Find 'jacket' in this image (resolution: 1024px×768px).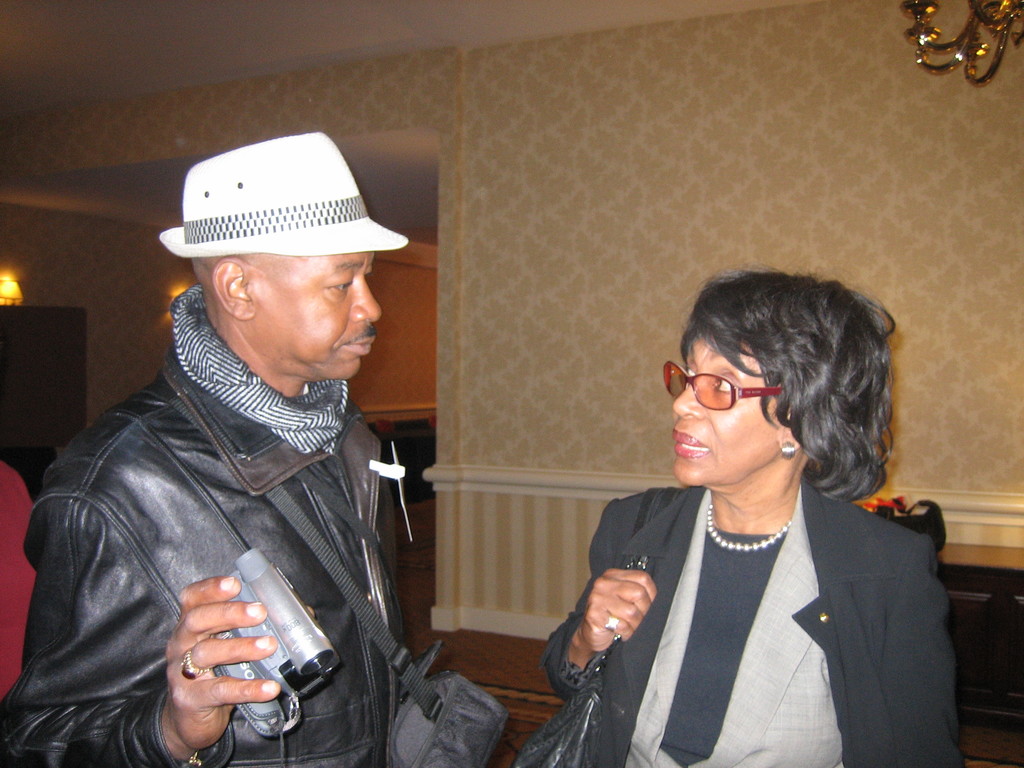
(11, 286, 442, 767).
